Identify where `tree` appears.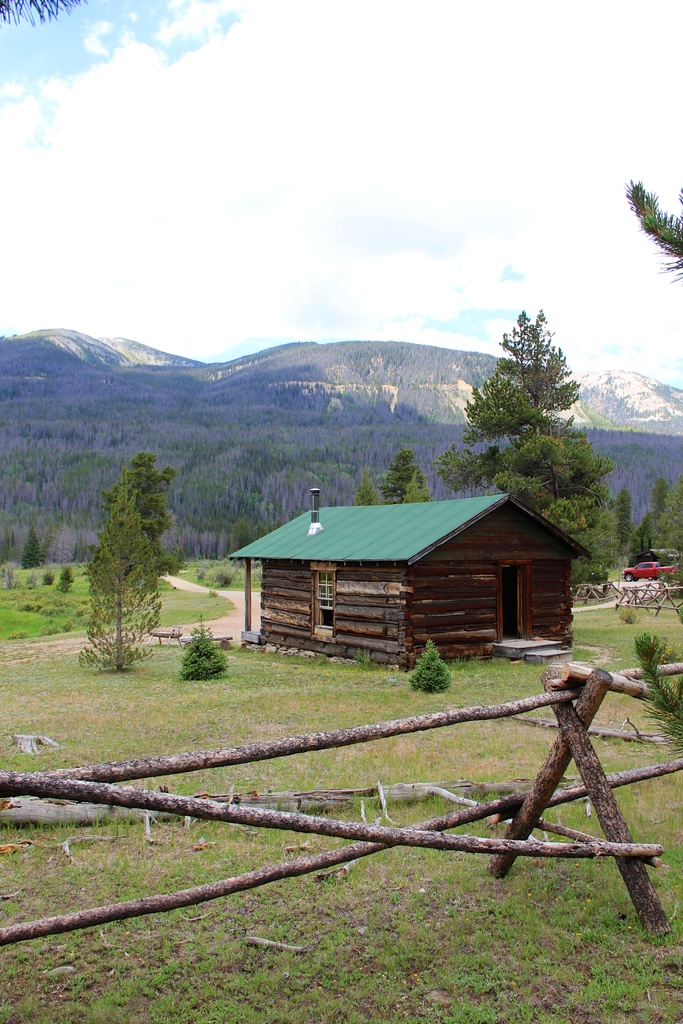
Appears at [x1=415, y1=636, x2=462, y2=698].
